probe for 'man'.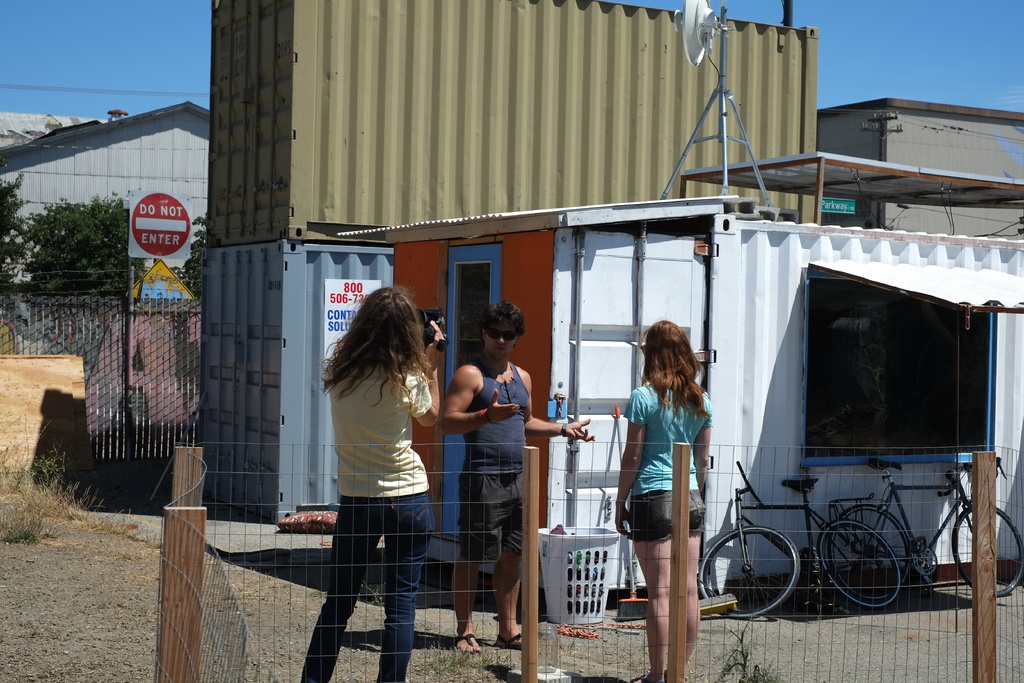
Probe result: bbox=[441, 306, 543, 636].
